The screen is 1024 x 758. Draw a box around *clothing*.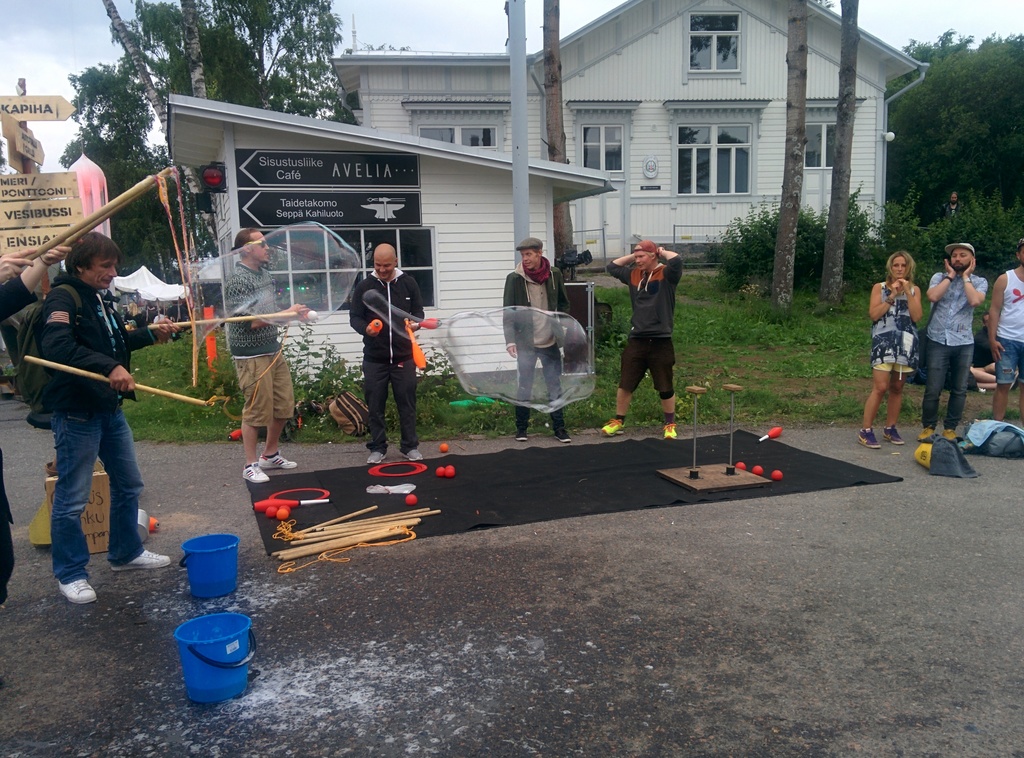
box=[993, 269, 1023, 383].
